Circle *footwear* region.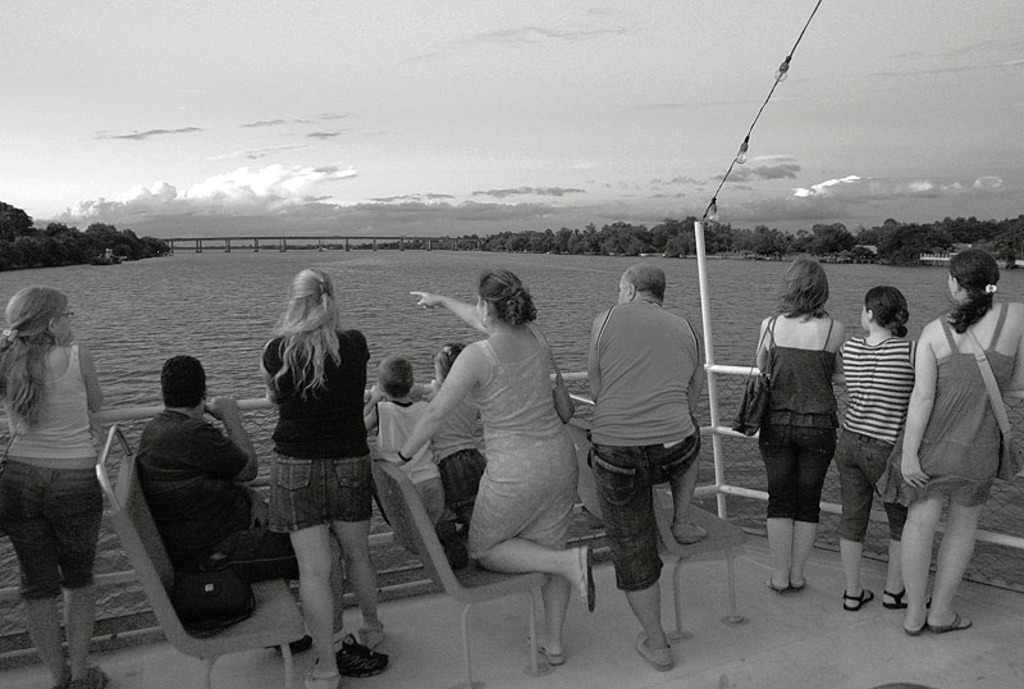
Region: [x1=637, y1=634, x2=668, y2=672].
